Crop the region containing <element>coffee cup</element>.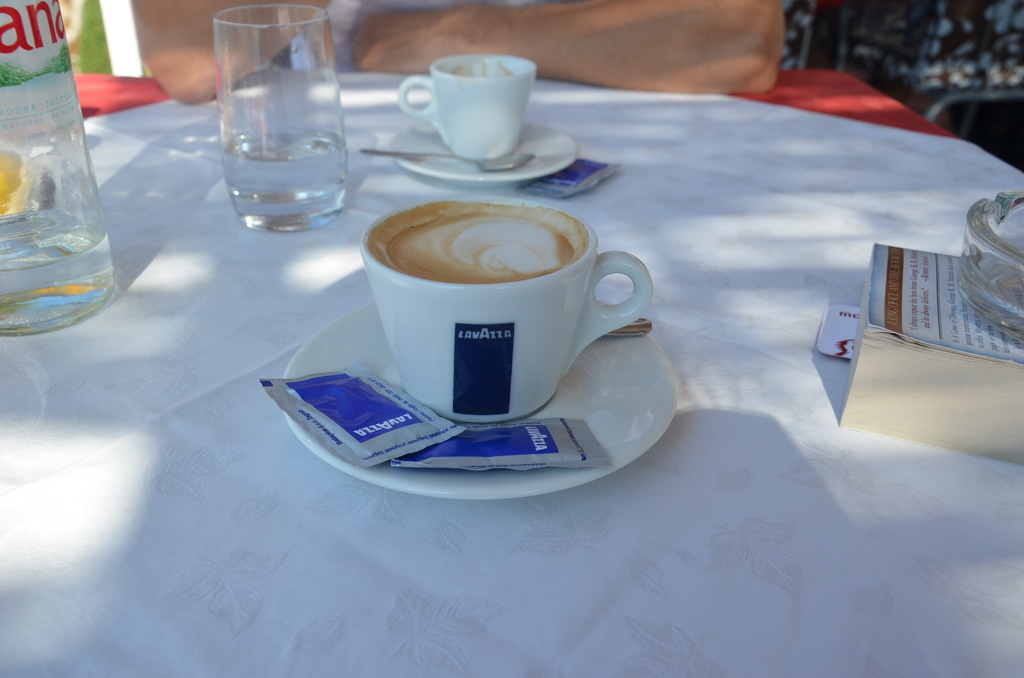
Crop region: select_region(362, 193, 656, 426).
